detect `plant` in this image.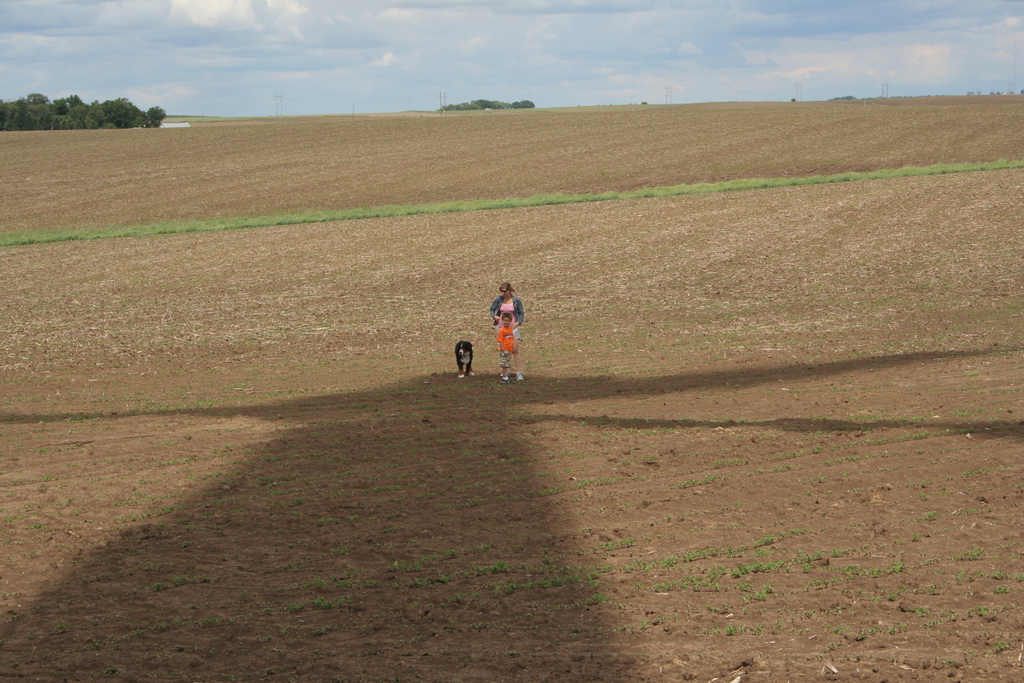
Detection: [346, 597, 351, 605].
